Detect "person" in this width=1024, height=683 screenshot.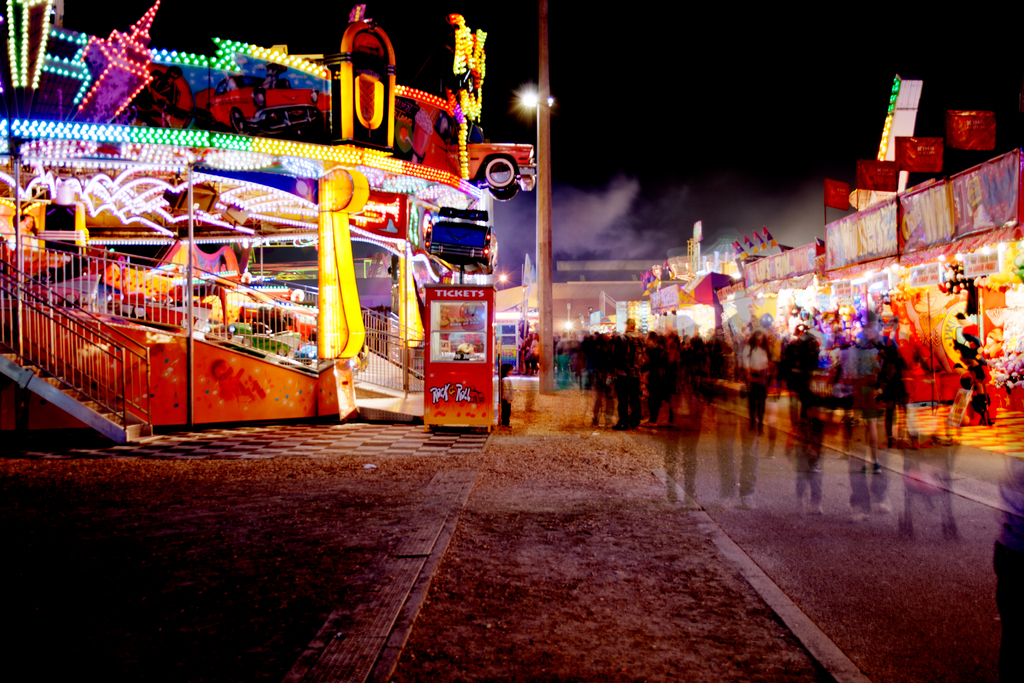
Detection: (x1=872, y1=334, x2=925, y2=441).
